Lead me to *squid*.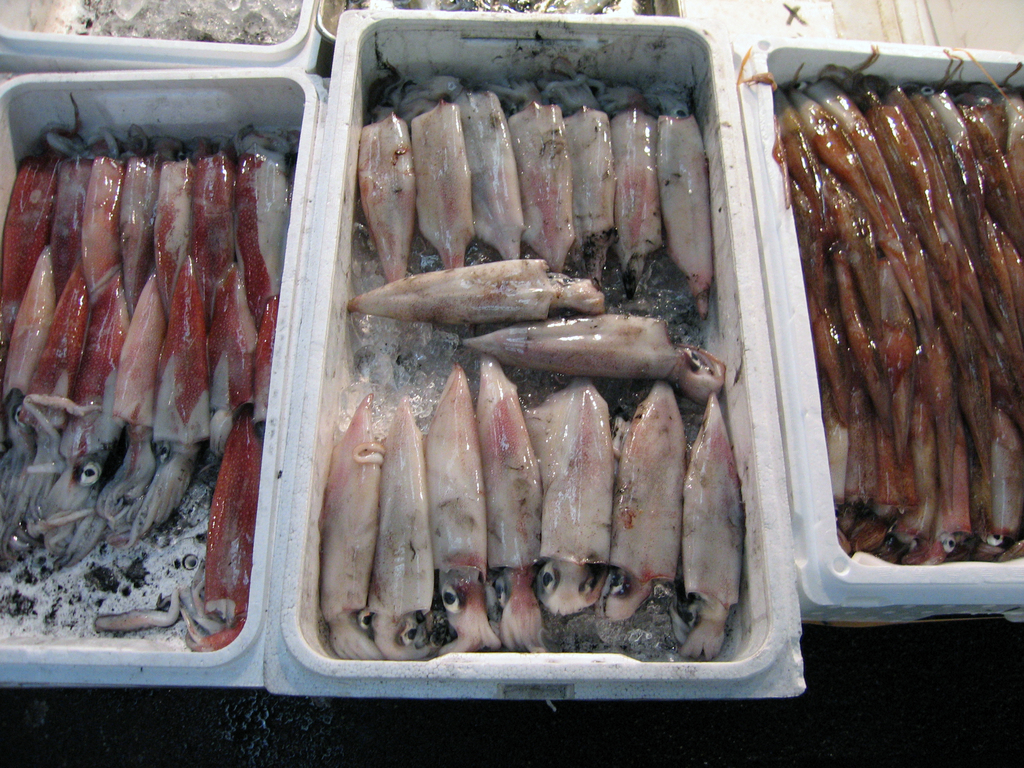
Lead to box=[323, 391, 386, 659].
